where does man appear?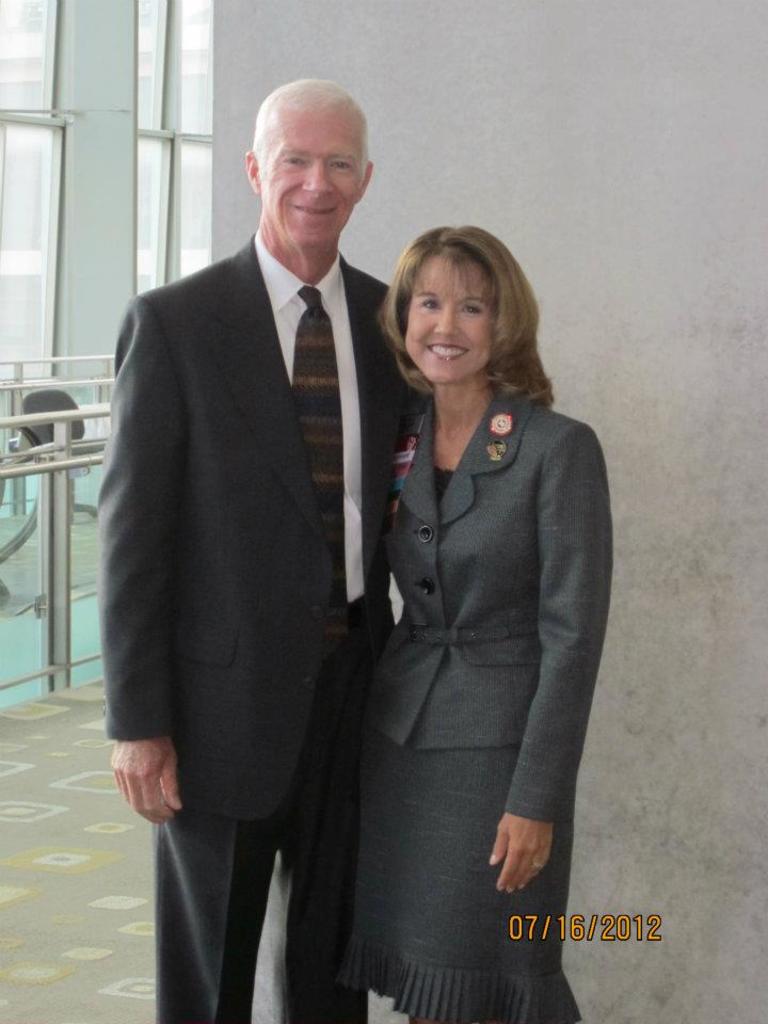
Appears at <region>90, 67, 412, 1001</region>.
